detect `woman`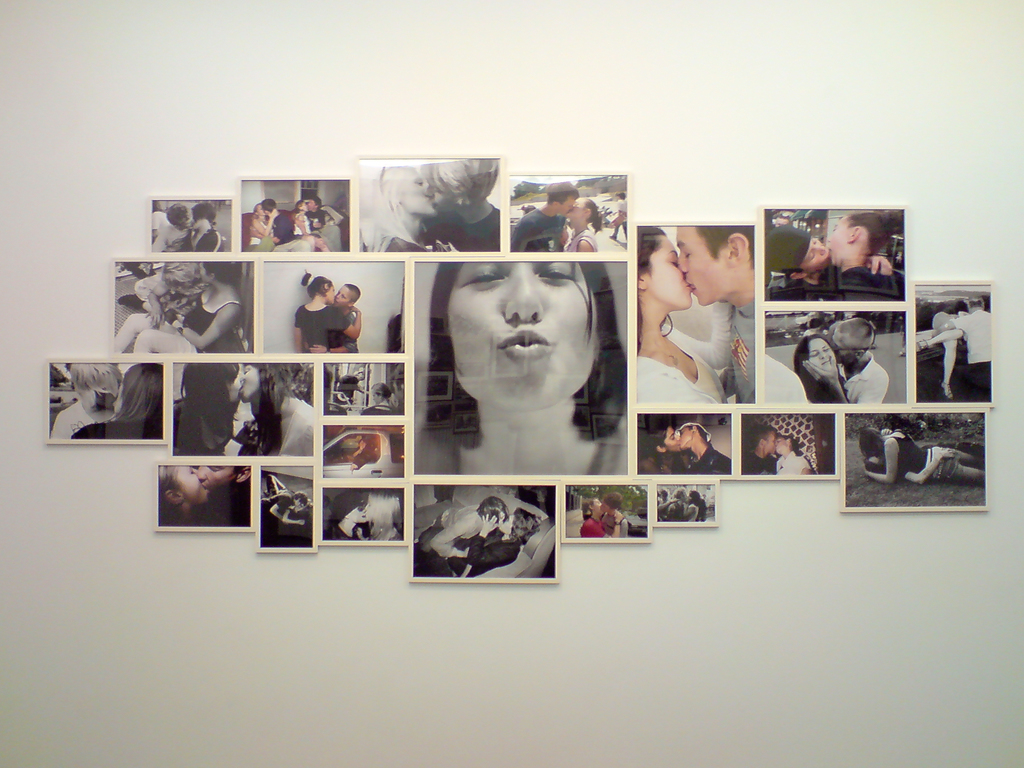
176,365,243,458
